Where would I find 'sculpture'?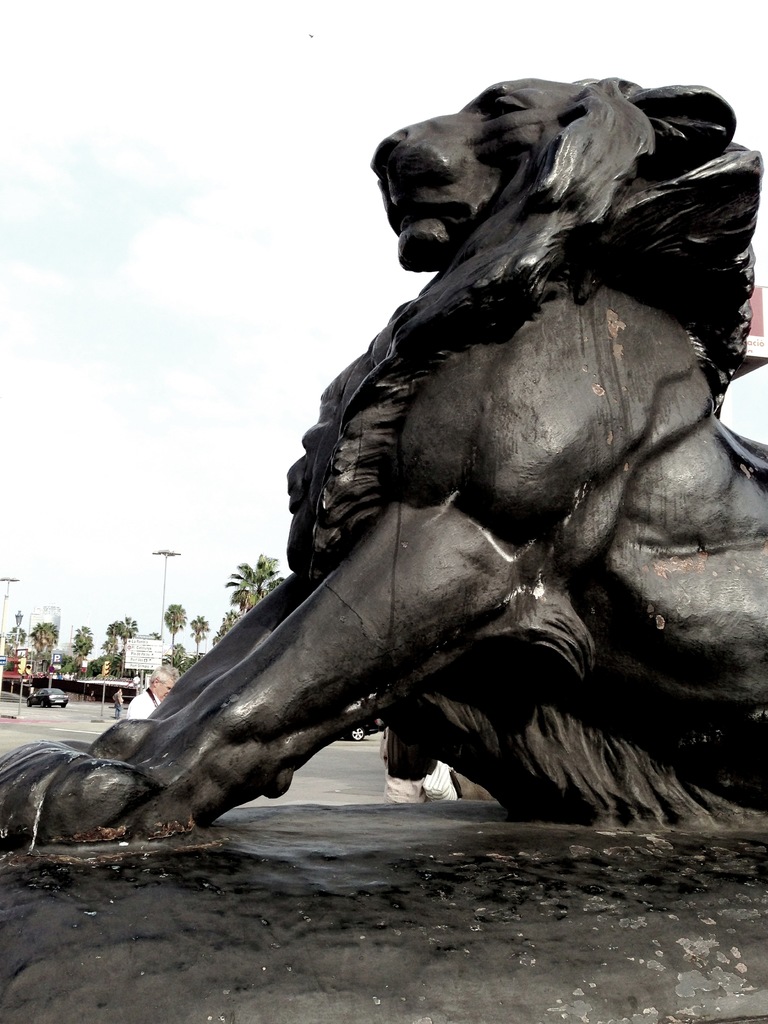
At (x1=83, y1=58, x2=761, y2=862).
